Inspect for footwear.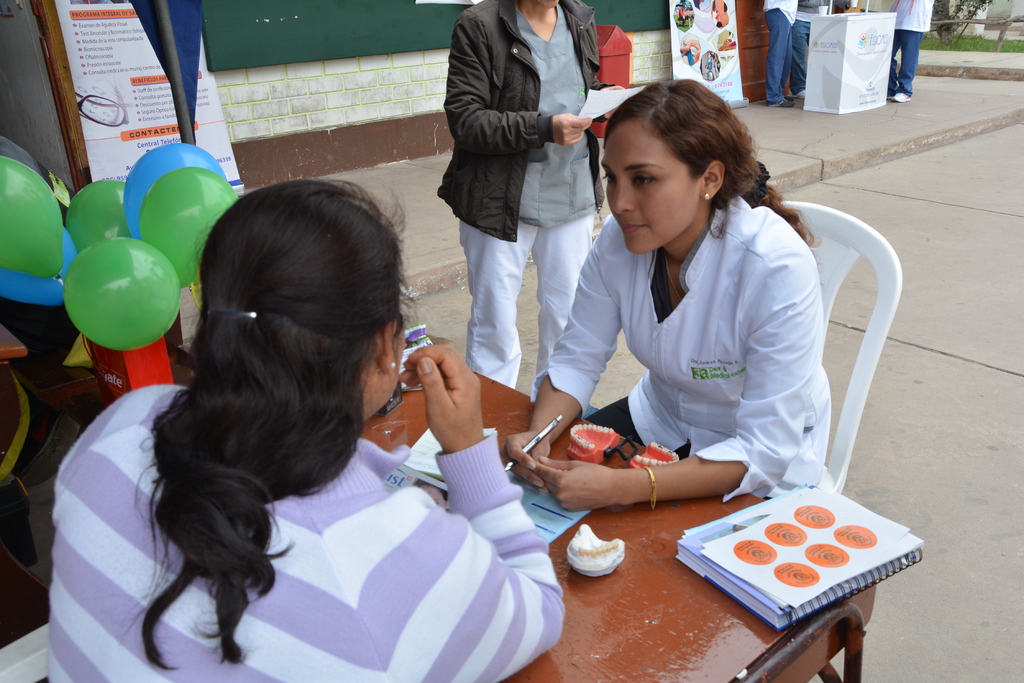
Inspection: <region>767, 101, 797, 105</region>.
